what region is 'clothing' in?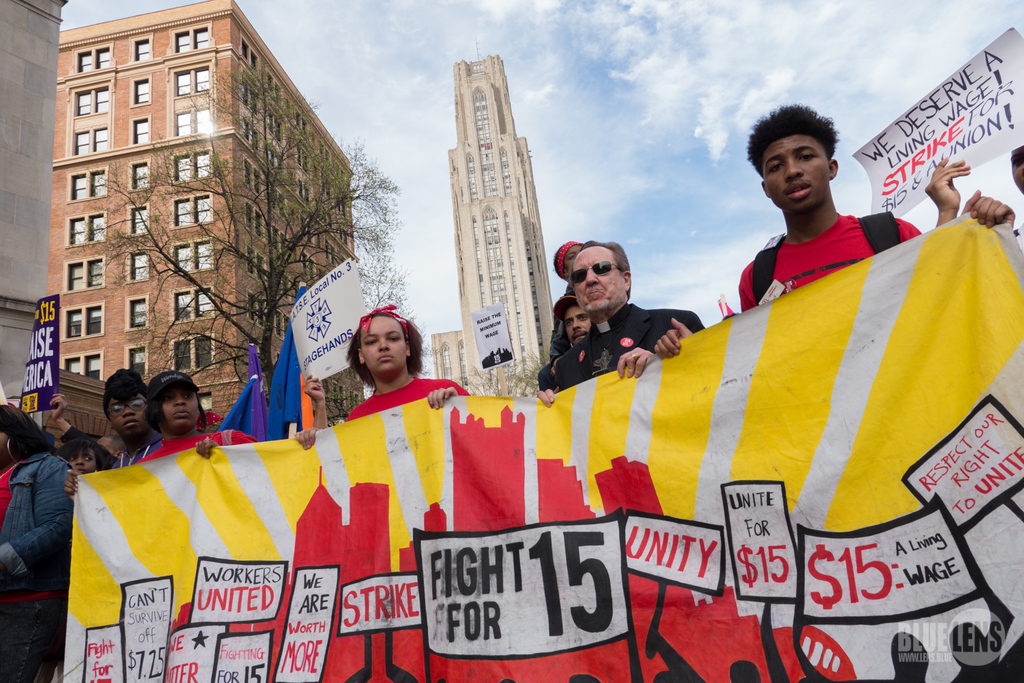
{"x1": 140, "y1": 426, "x2": 257, "y2": 465}.
